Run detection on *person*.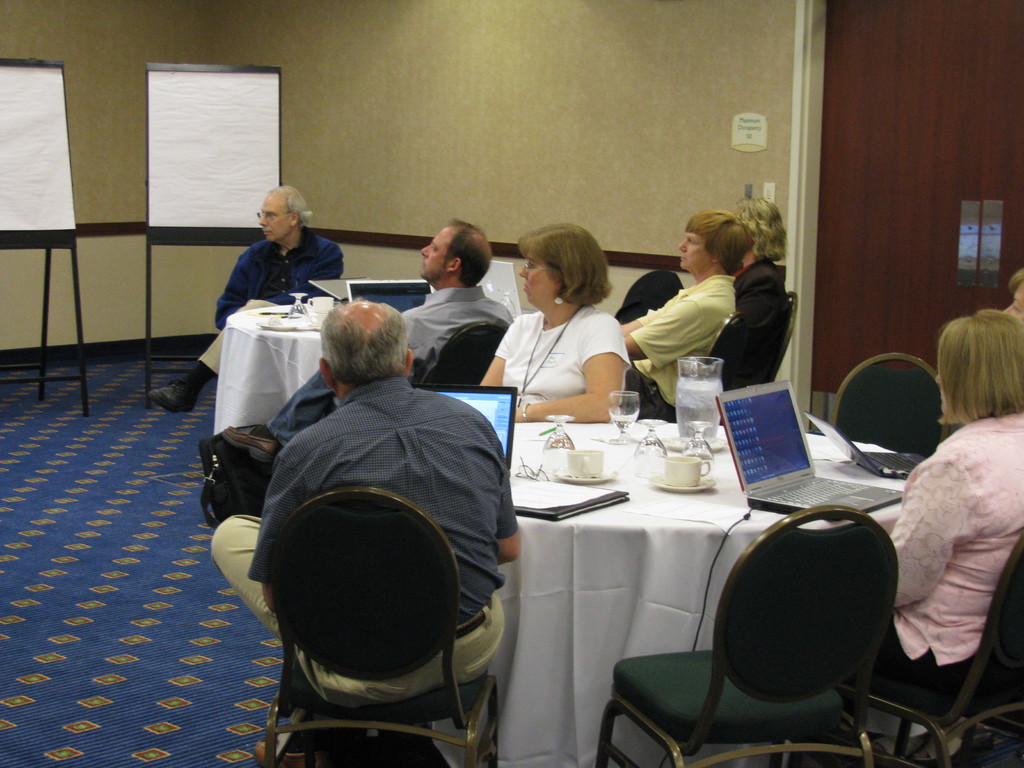
Result: rect(607, 206, 750, 434).
